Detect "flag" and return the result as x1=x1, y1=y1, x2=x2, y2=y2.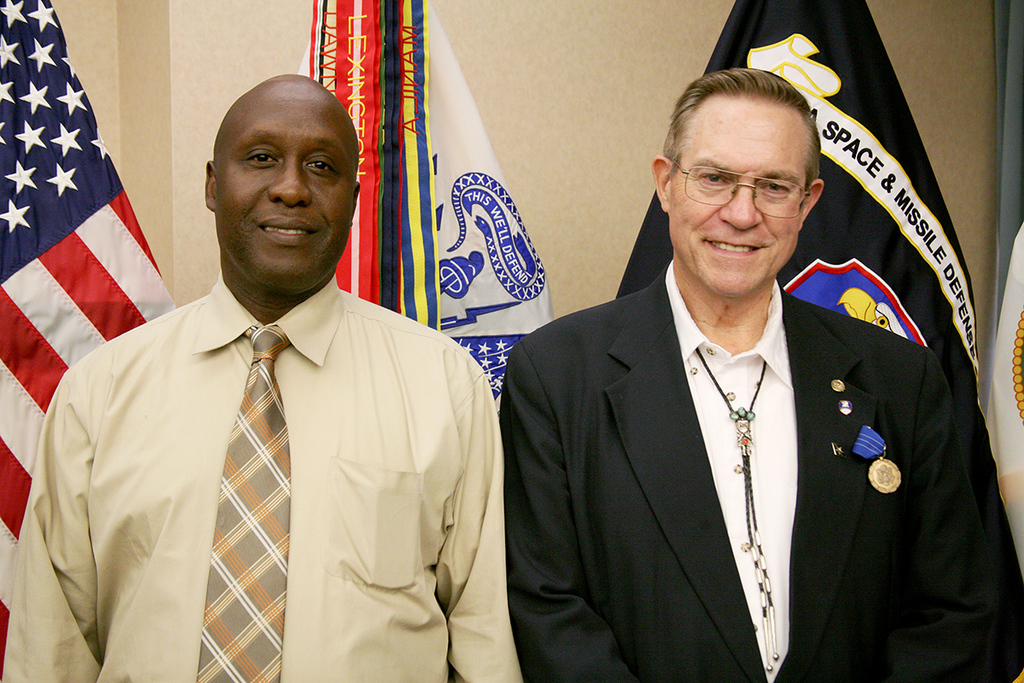
x1=0, y1=0, x2=175, y2=680.
